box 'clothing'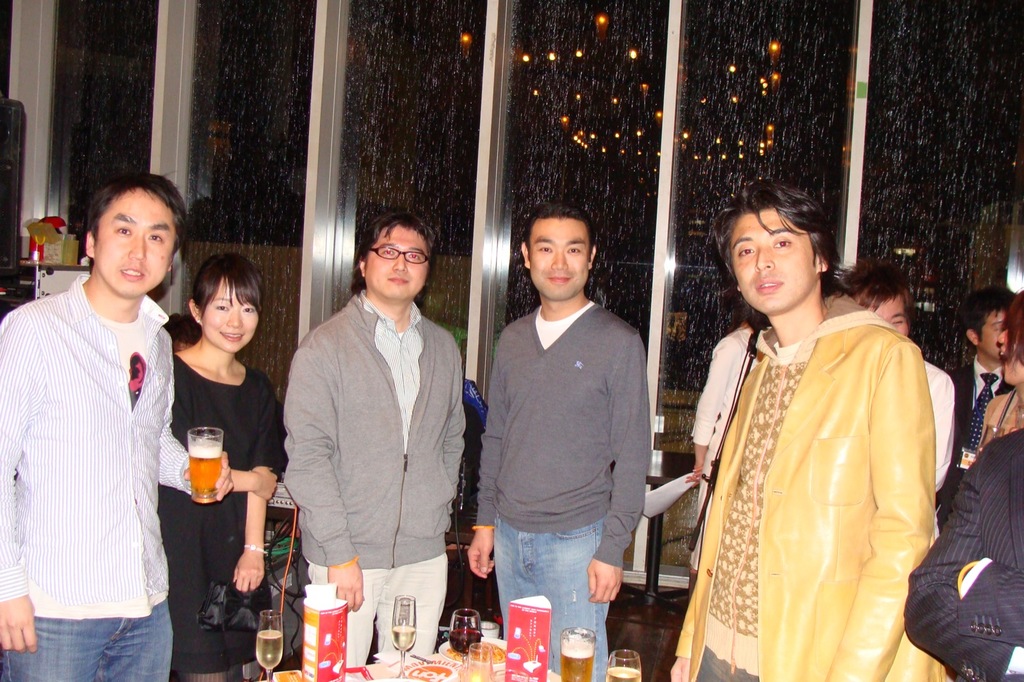
Rect(12, 230, 184, 667)
